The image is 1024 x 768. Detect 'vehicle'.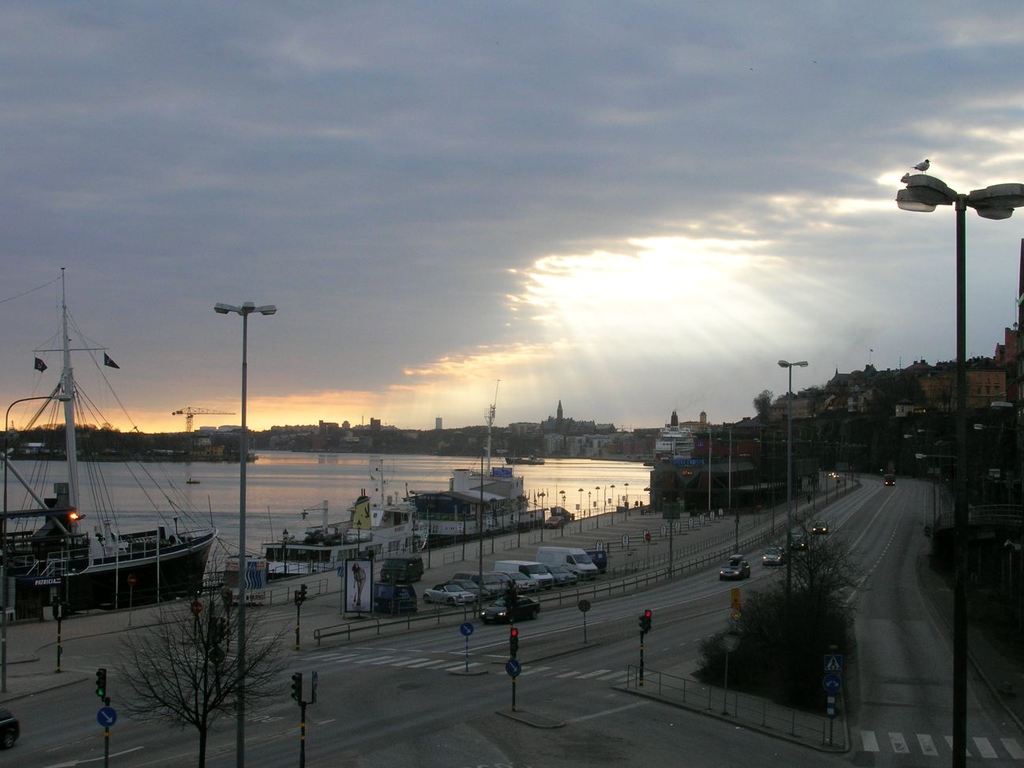
Detection: 533, 544, 600, 579.
